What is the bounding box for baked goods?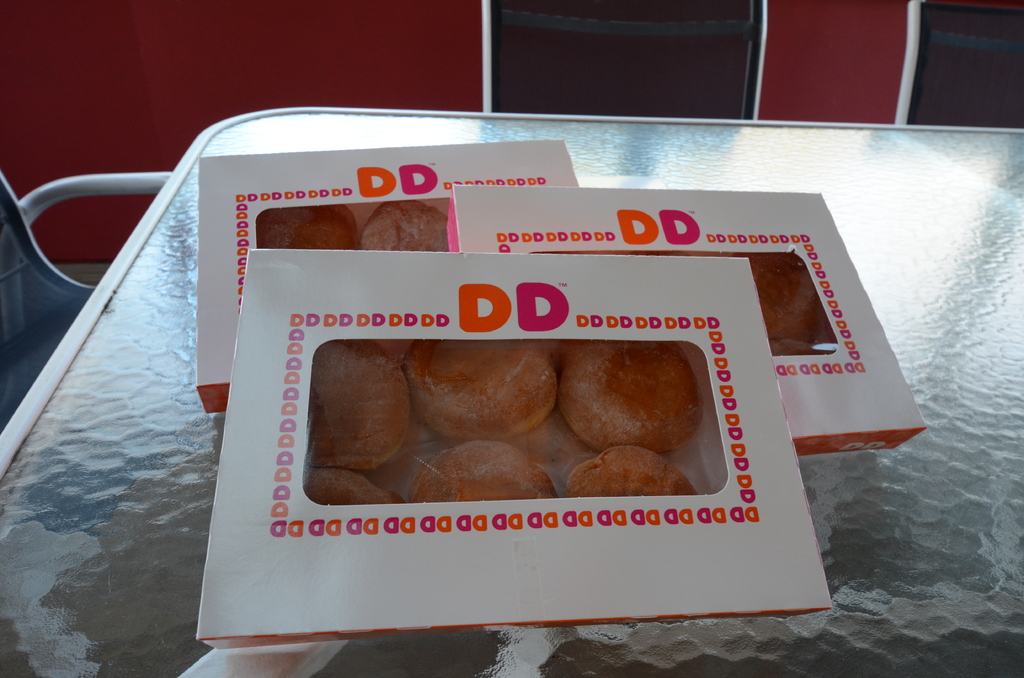
560:444:695:496.
